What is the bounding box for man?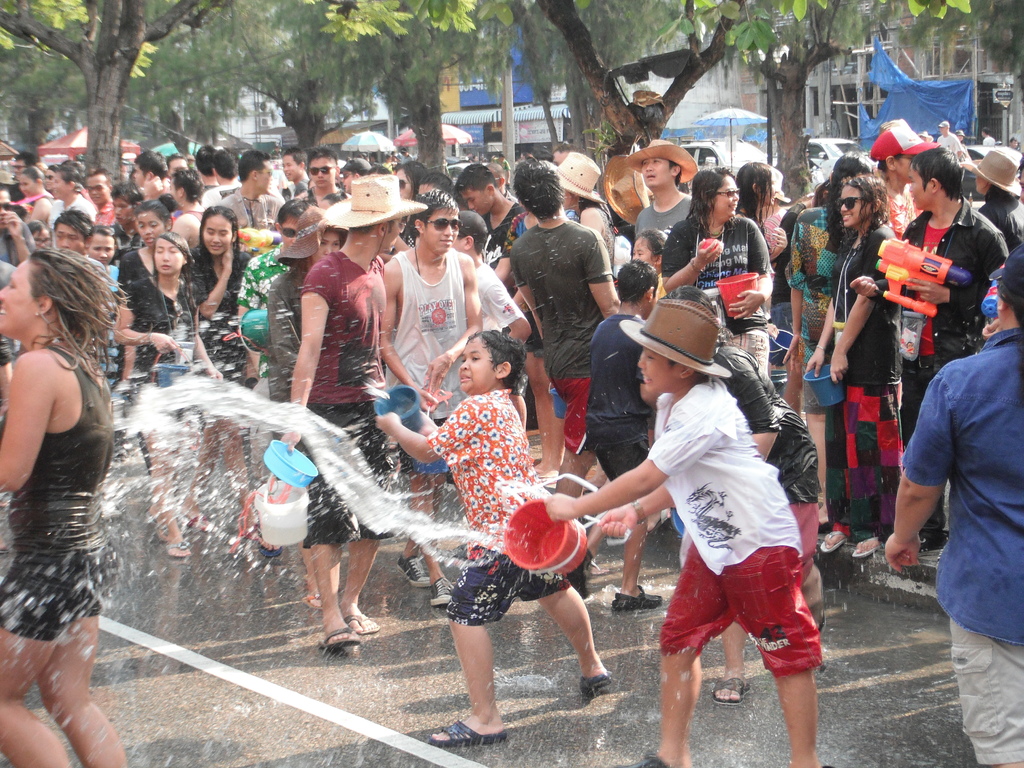
crop(293, 147, 351, 204).
